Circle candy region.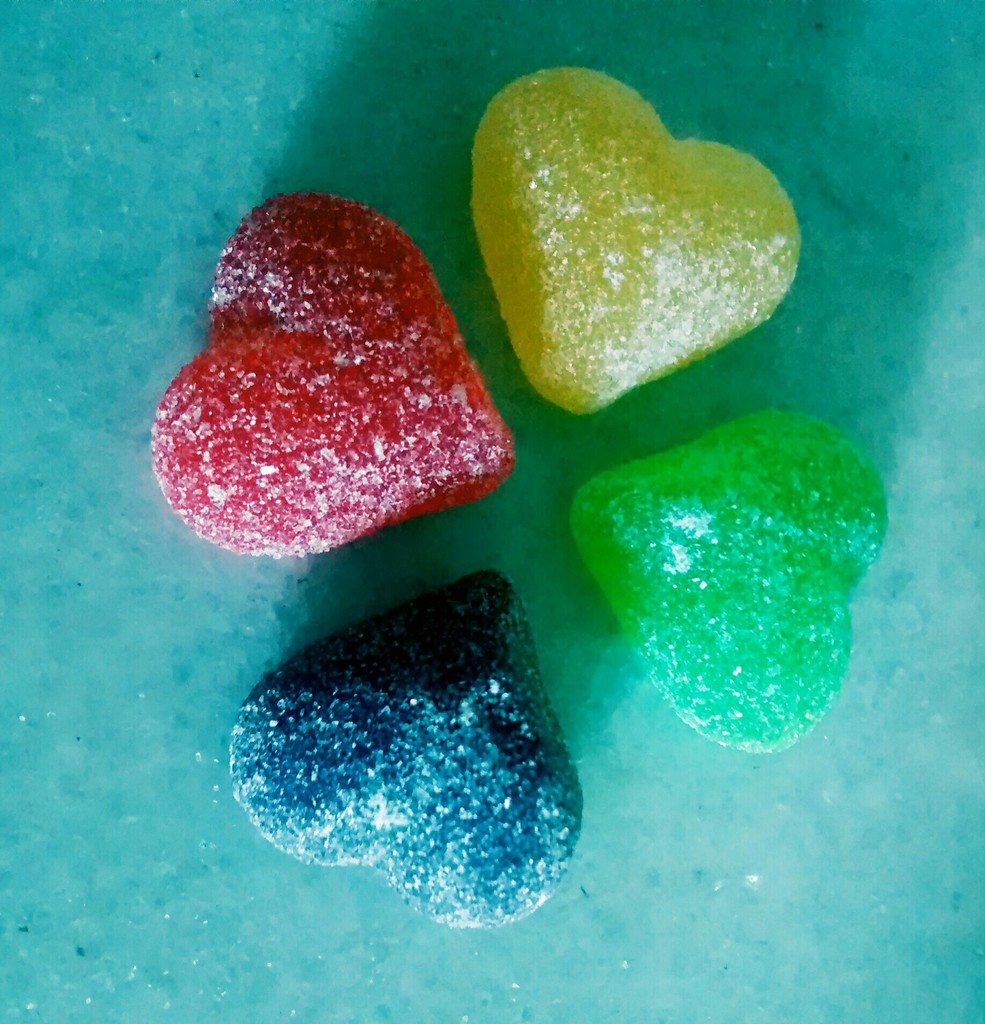
Region: region(150, 67, 890, 929).
